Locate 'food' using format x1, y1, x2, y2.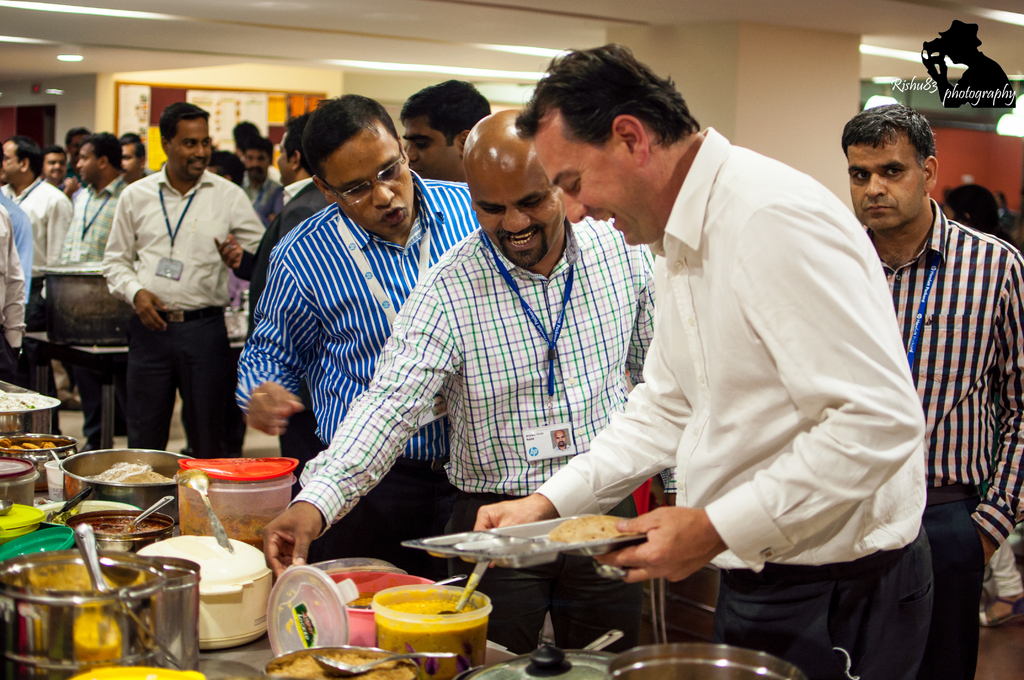
546, 514, 626, 546.
